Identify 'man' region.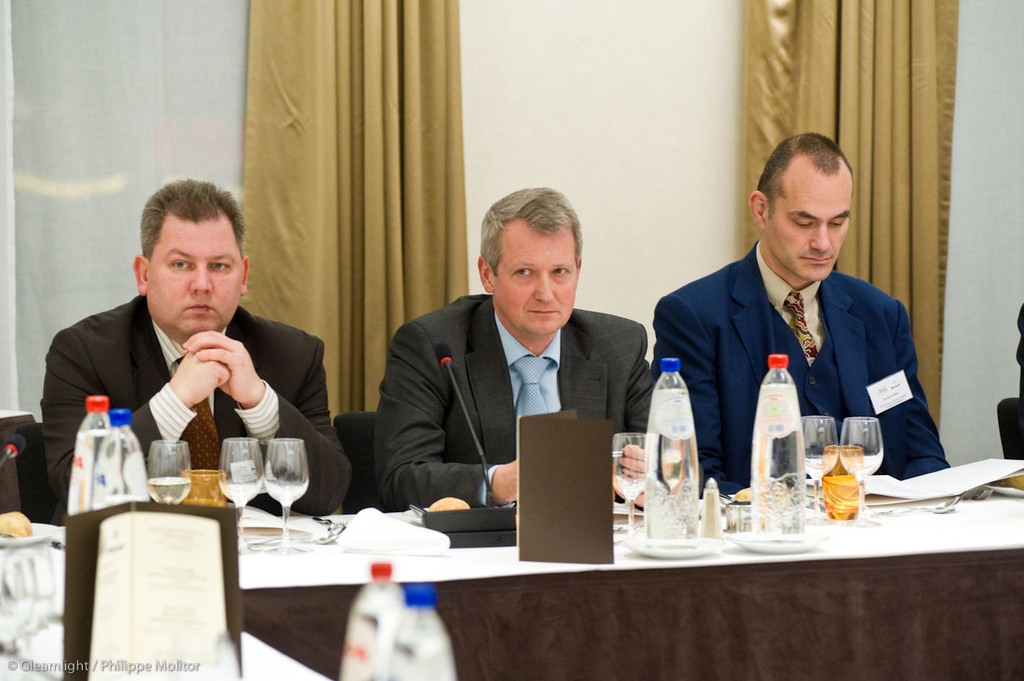
Region: select_region(384, 182, 651, 512).
